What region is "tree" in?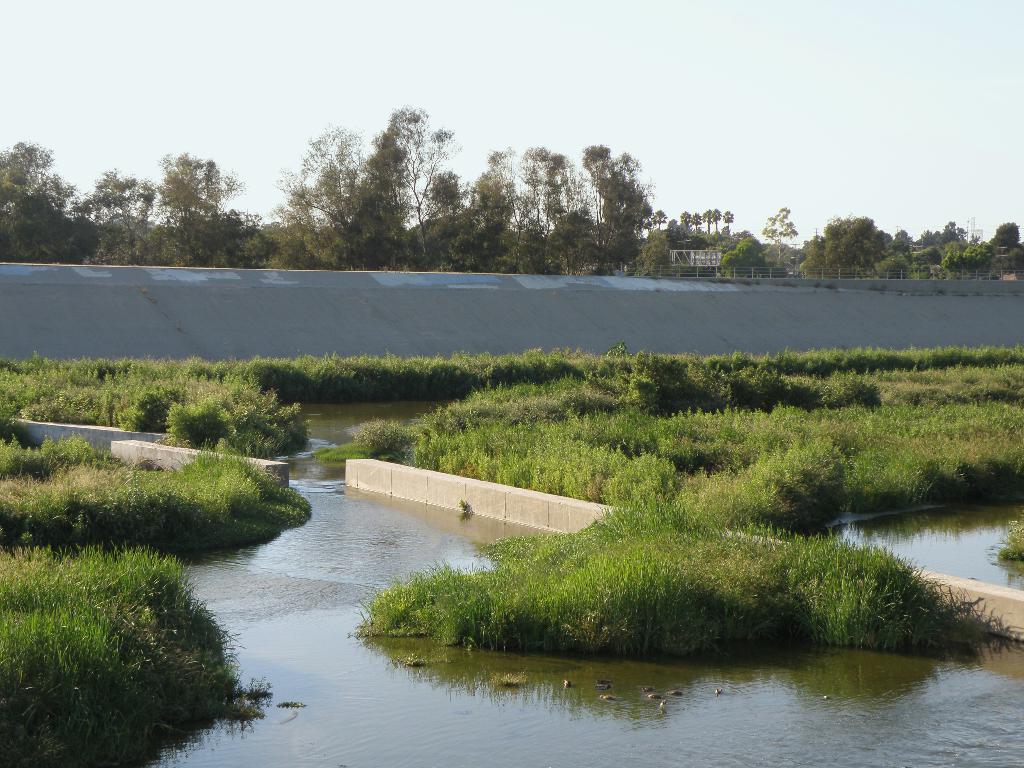
937 244 991 274.
